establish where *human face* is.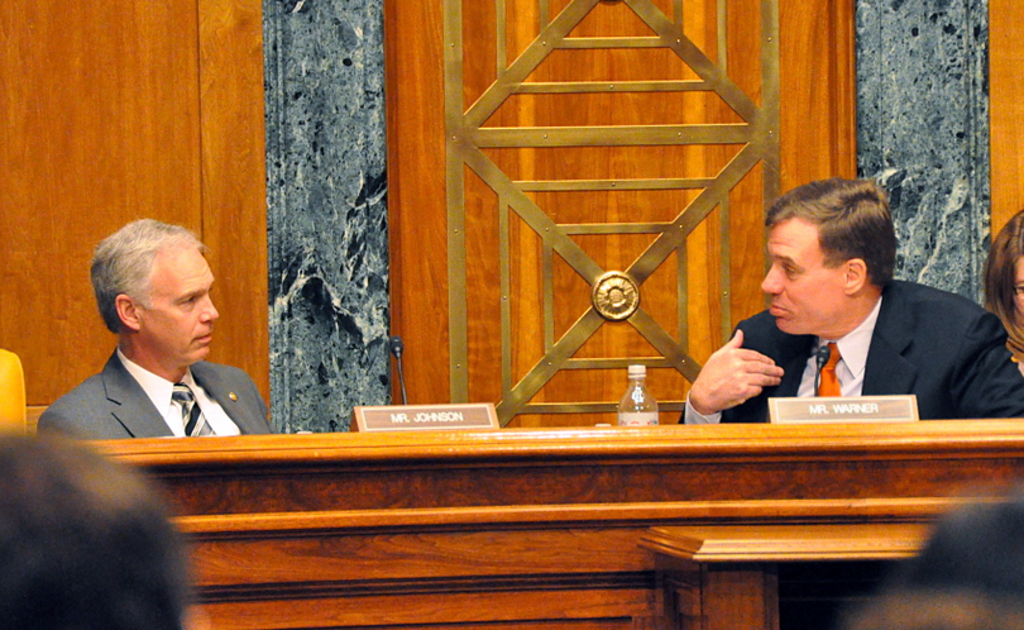
Established at crop(762, 215, 837, 331).
